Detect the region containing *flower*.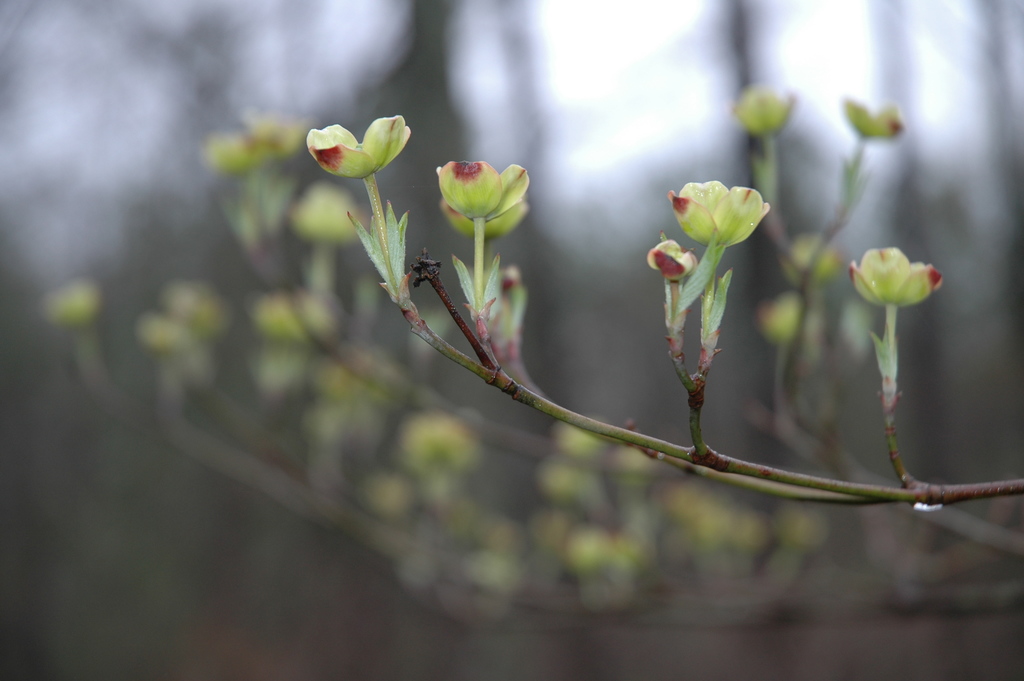
316/99/425/170.
